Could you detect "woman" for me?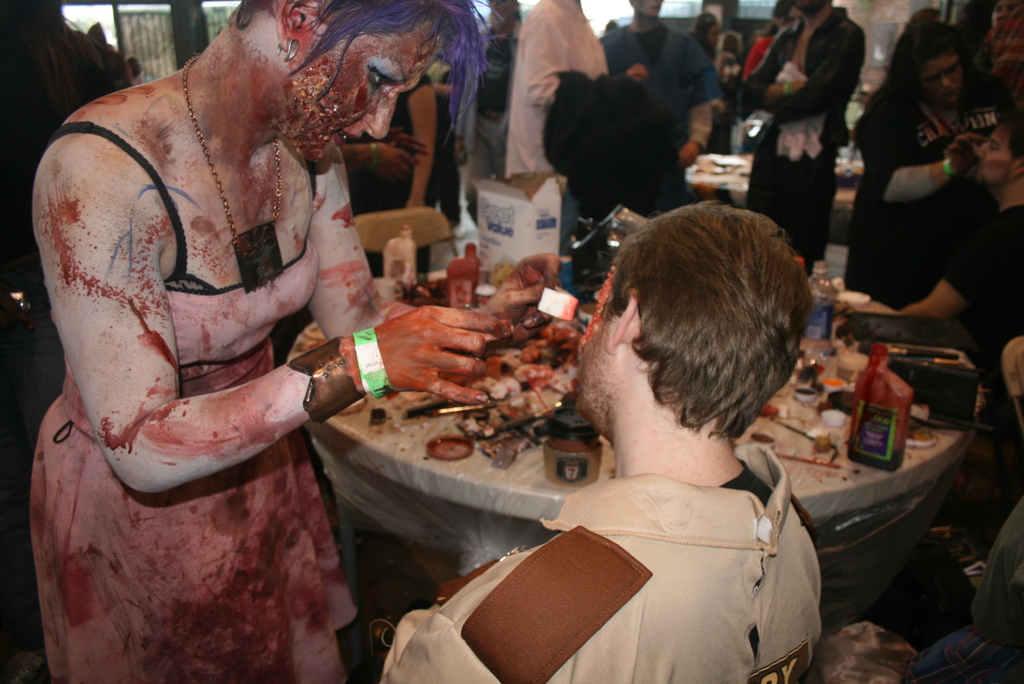
Detection result: box(29, 0, 562, 683).
